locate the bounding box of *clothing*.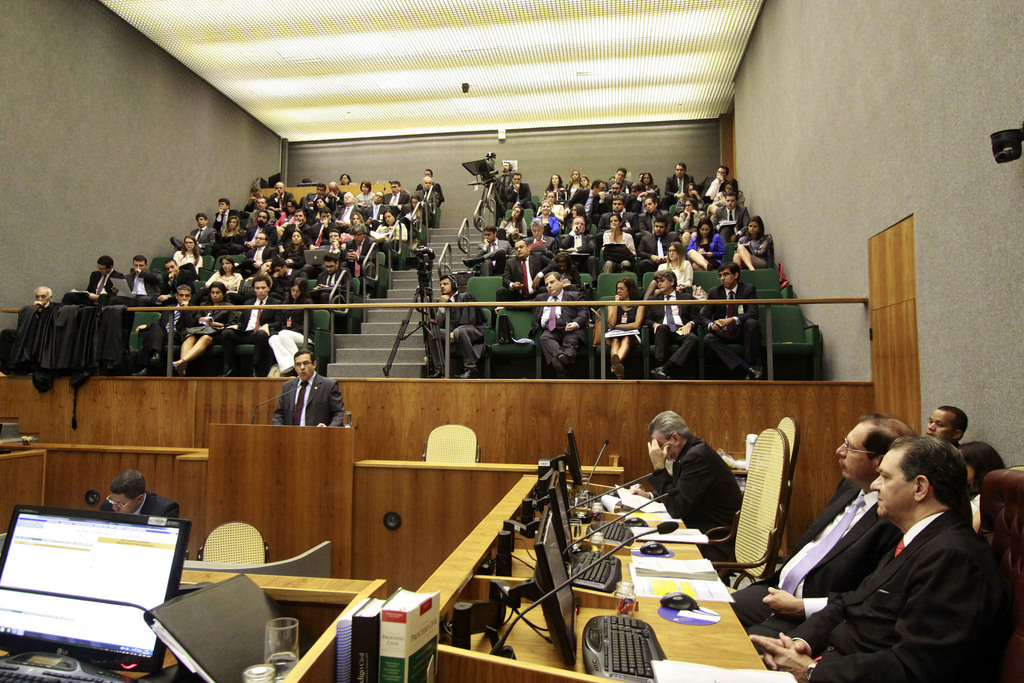
Bounding box: <box>189,225,216,246</box>.
